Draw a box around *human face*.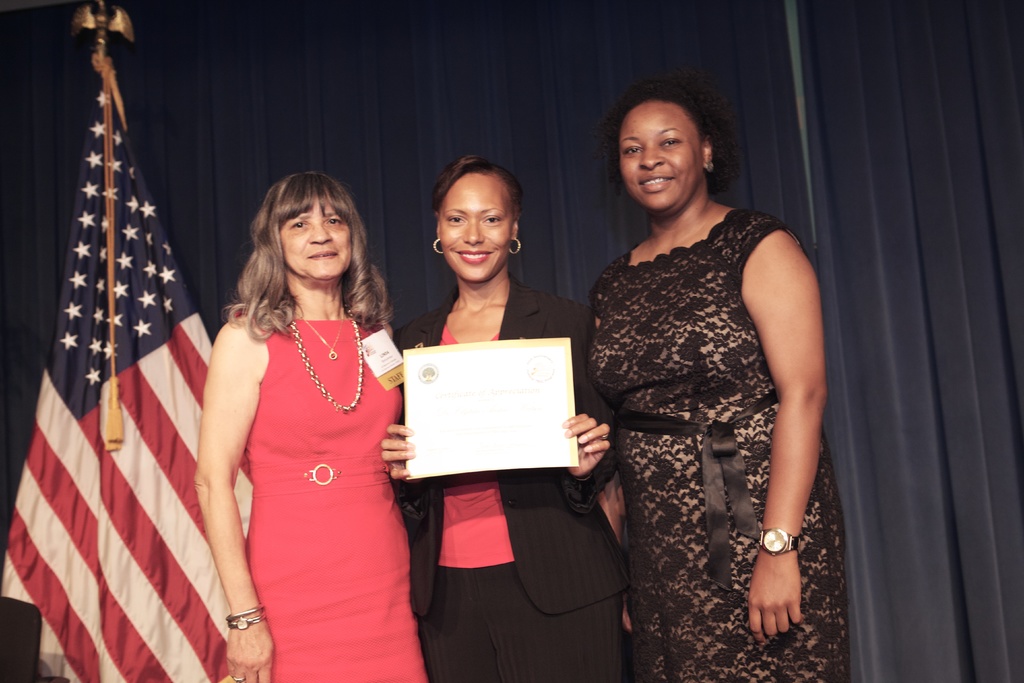
bbox=(434, 173, 513, 287).
